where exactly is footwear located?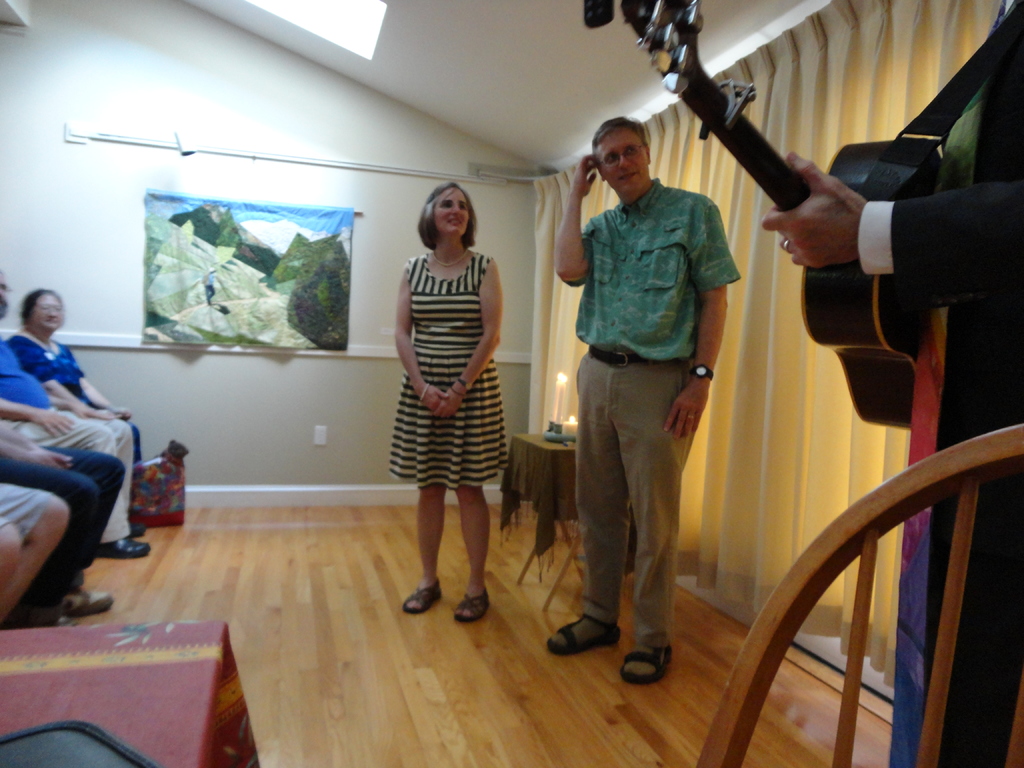
Its bounding box is region(452, 590, 490, 623).
